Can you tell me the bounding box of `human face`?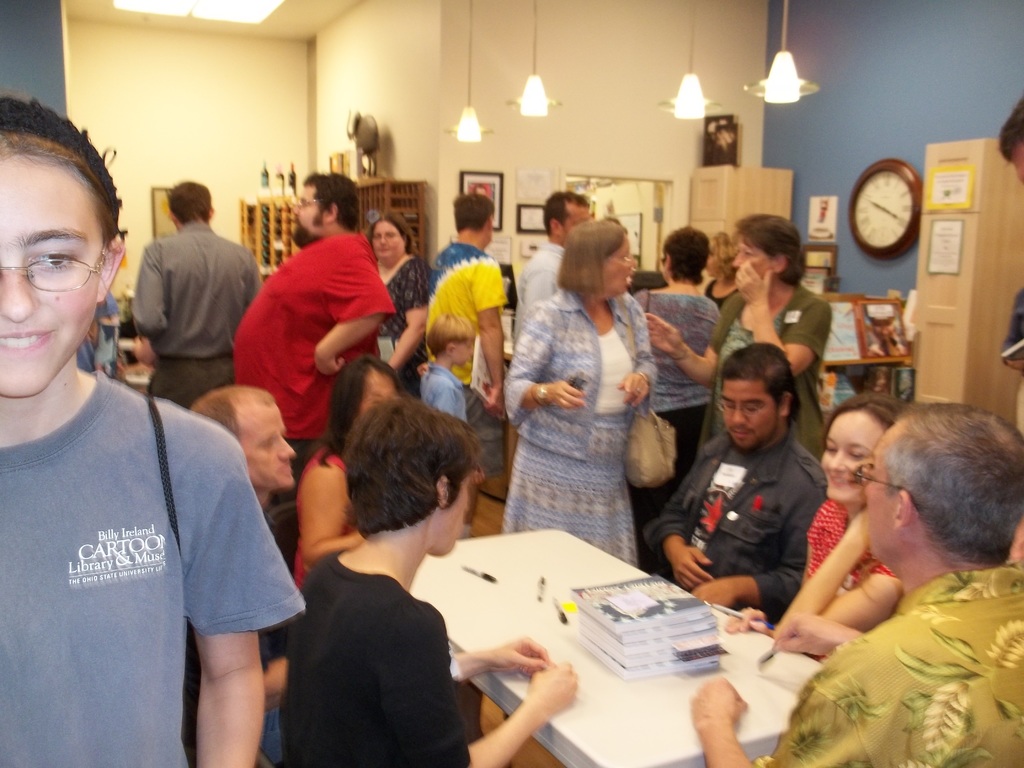
(left=714, top=371, right=781, bottom=447).
